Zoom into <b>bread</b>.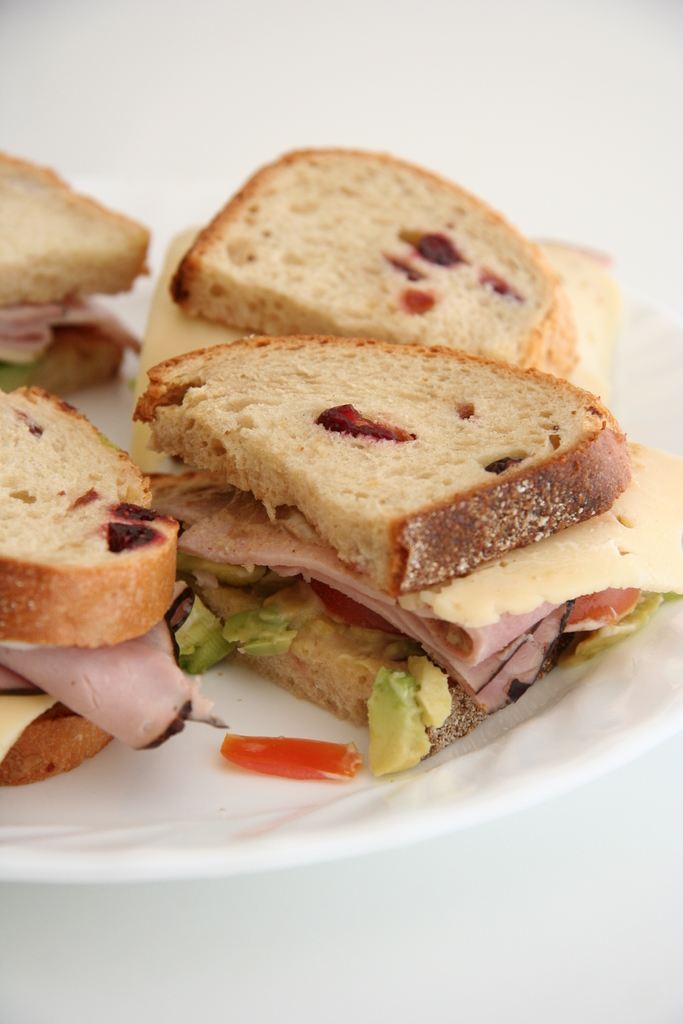
Zoom target: [203,591,492,756].
